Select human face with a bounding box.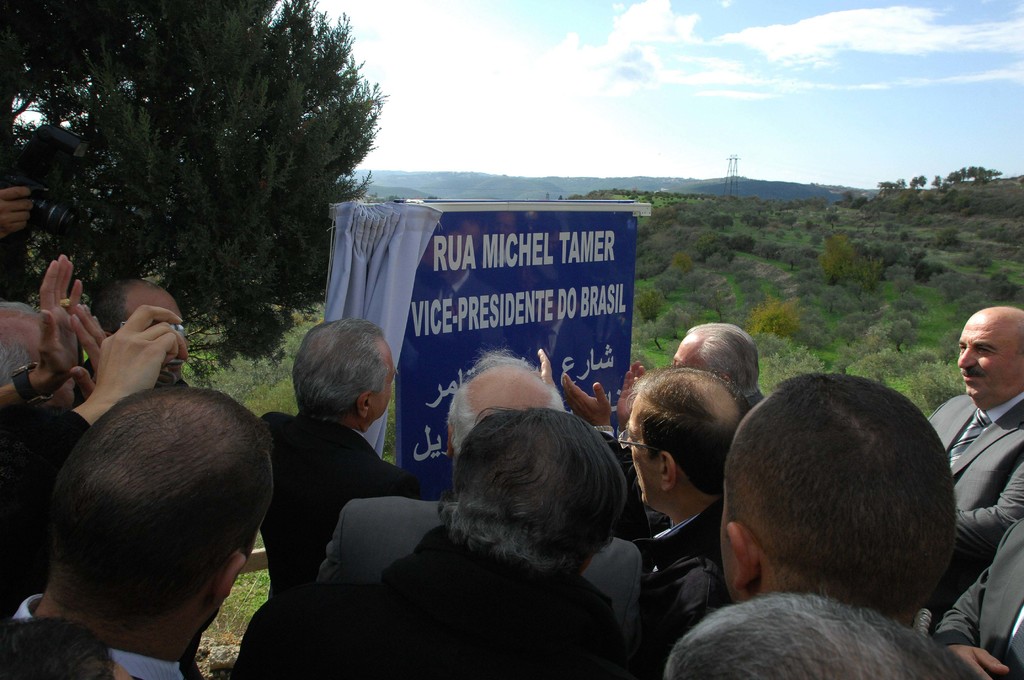
detection(956, 322, 1023, 398).
